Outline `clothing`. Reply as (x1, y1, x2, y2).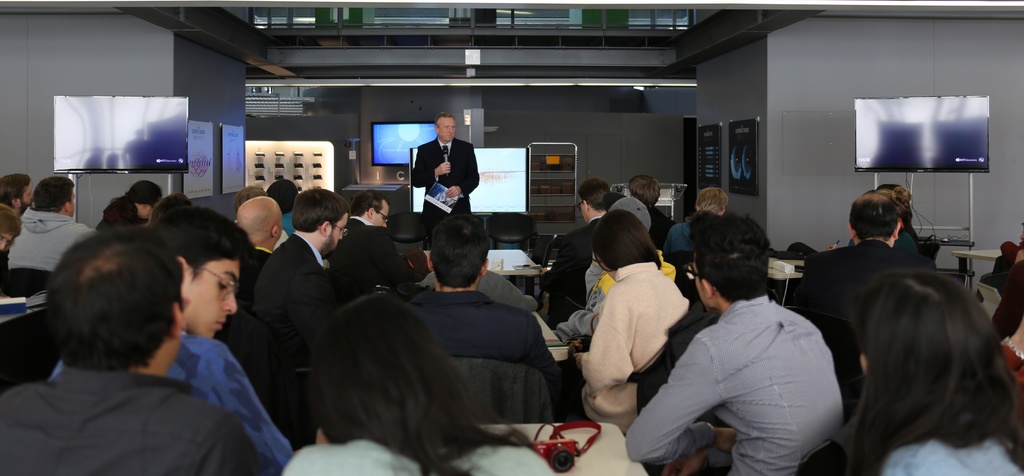
(339, 229, 449, 304).
